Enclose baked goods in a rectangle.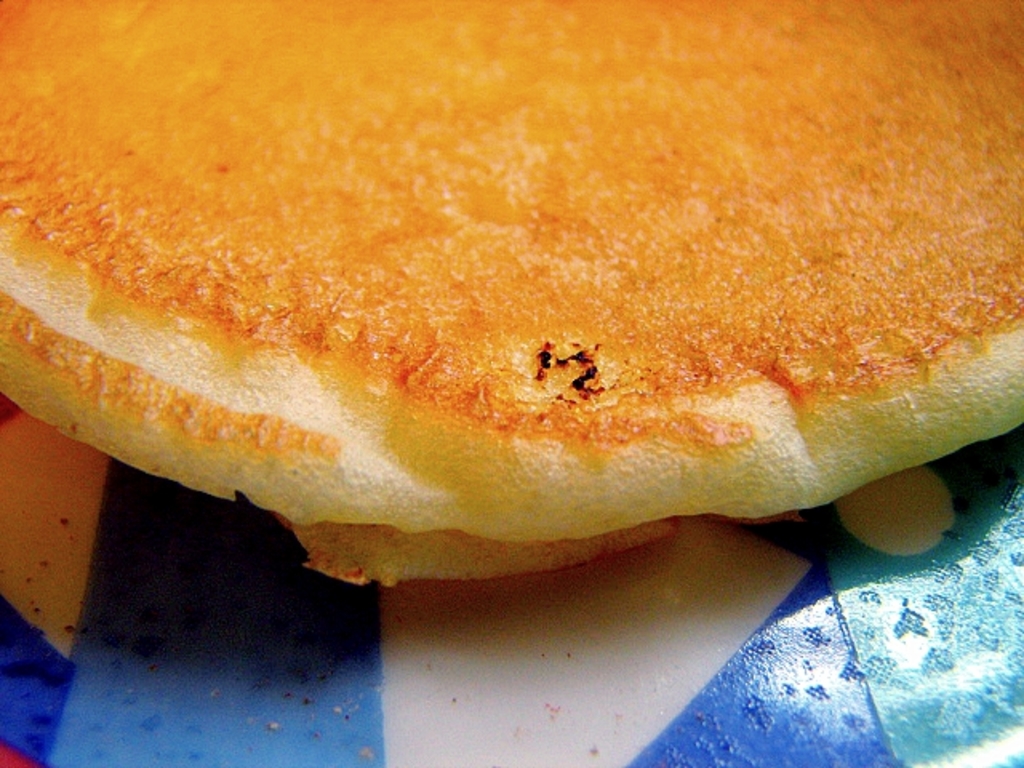
0,0,1022,587.
